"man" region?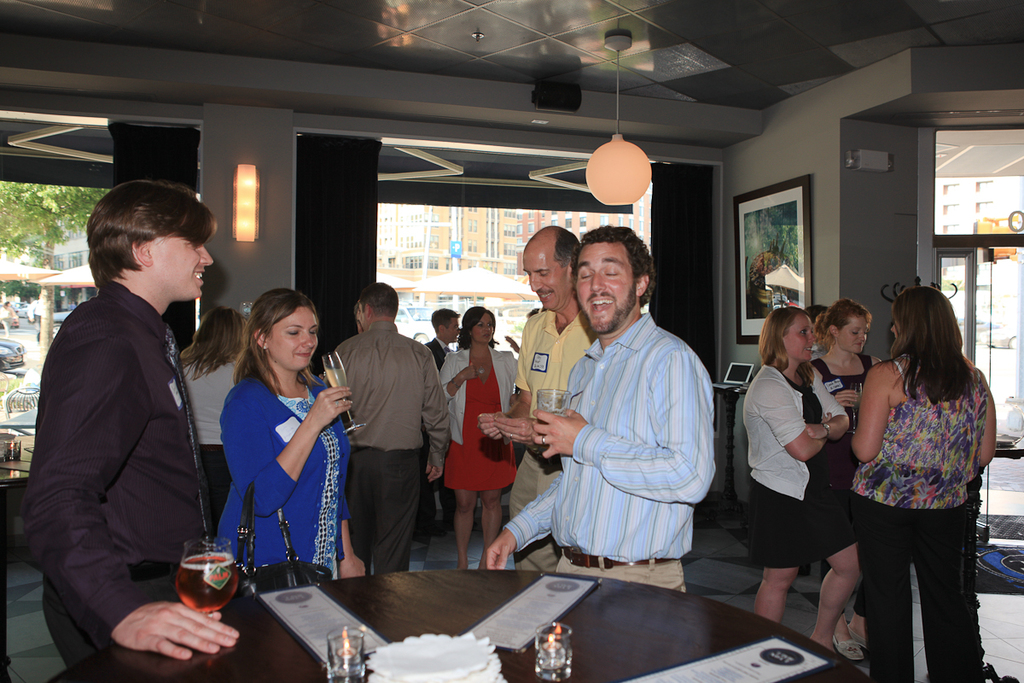
[477, 225, 599, 571]
